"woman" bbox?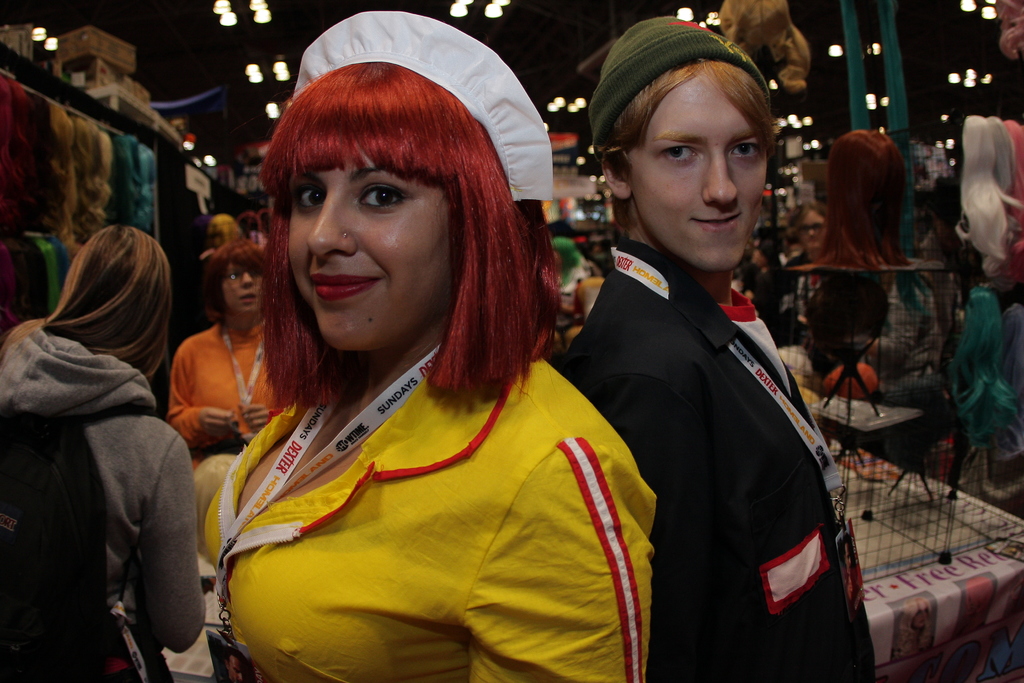
select_region(746, 243, 780, 339)
